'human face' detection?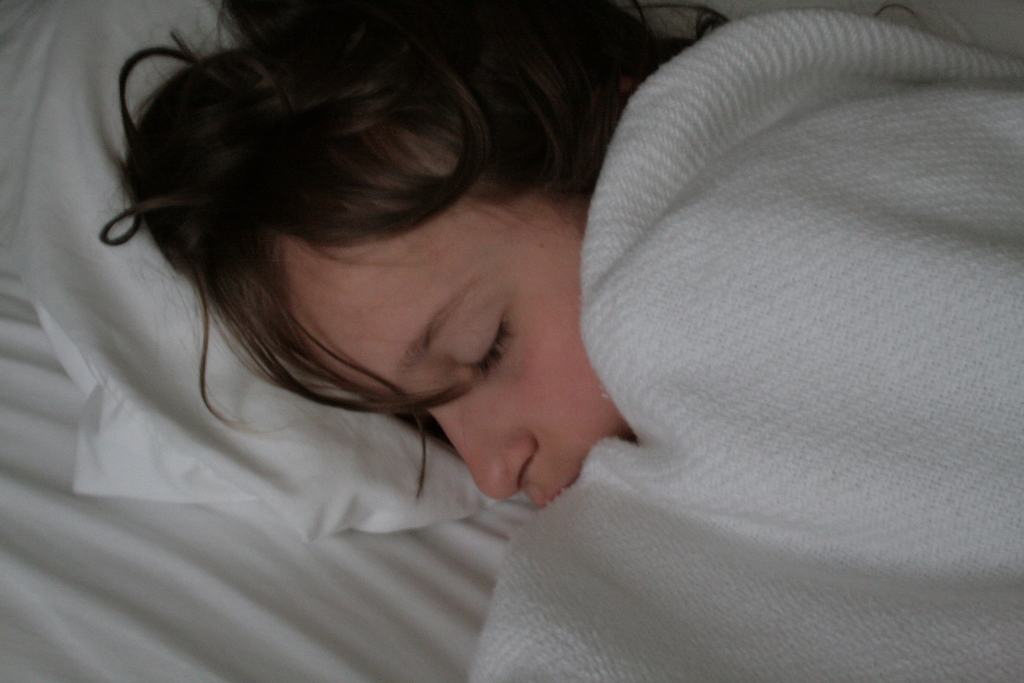
rect(282, 124, 636, 499)
